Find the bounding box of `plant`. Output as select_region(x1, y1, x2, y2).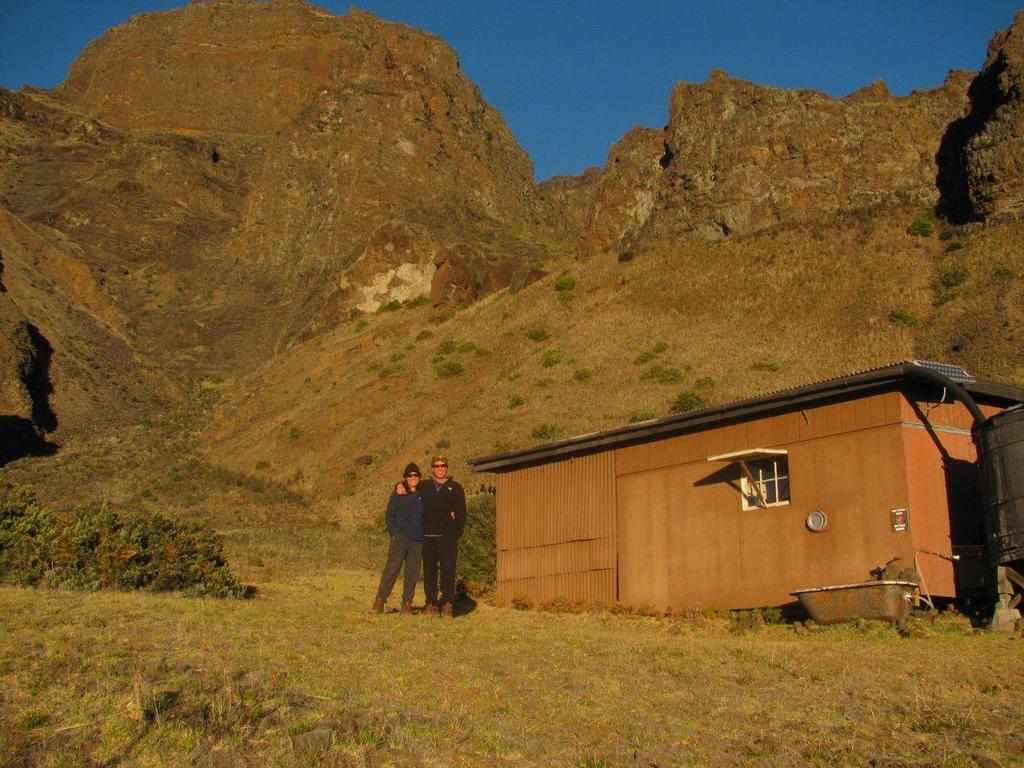
select_region(279, 426, 305, 445).
